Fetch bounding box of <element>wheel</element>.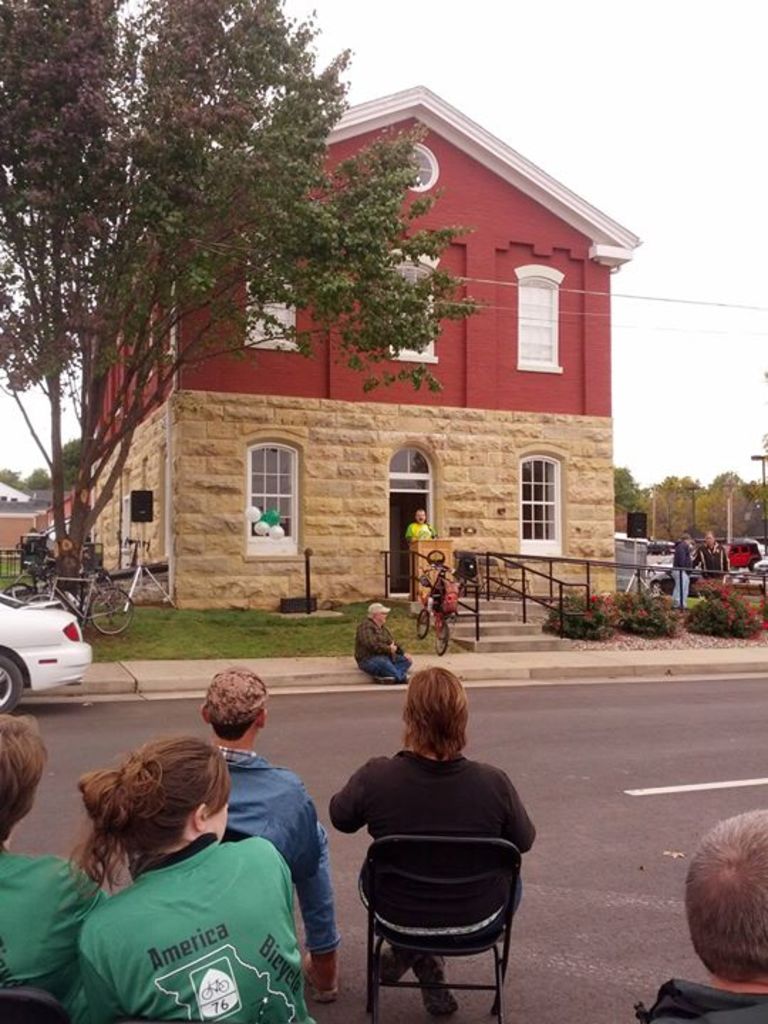
Bbox: <region>85, 596, 137, 629</region>.
